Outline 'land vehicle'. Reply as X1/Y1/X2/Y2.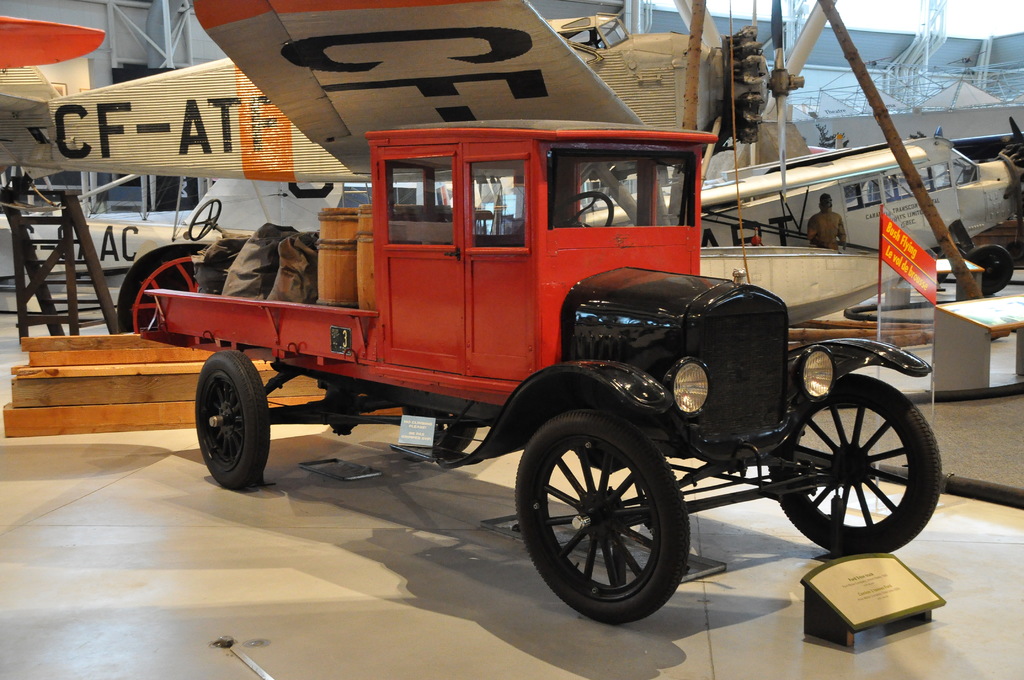
154/73/909/619.
